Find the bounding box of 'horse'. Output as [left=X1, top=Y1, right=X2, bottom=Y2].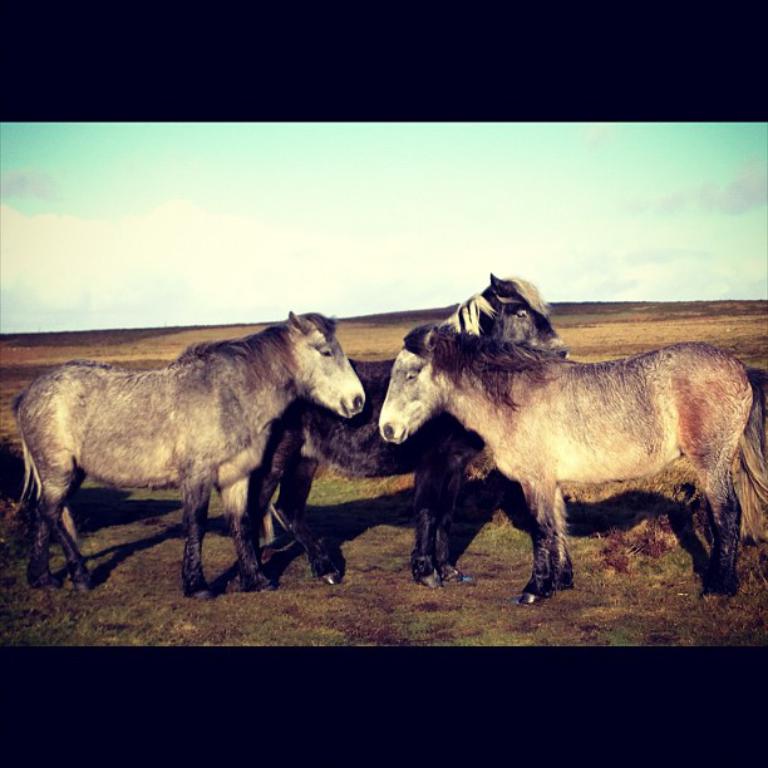
[left=380, top=320, right=767, bottom=600].
